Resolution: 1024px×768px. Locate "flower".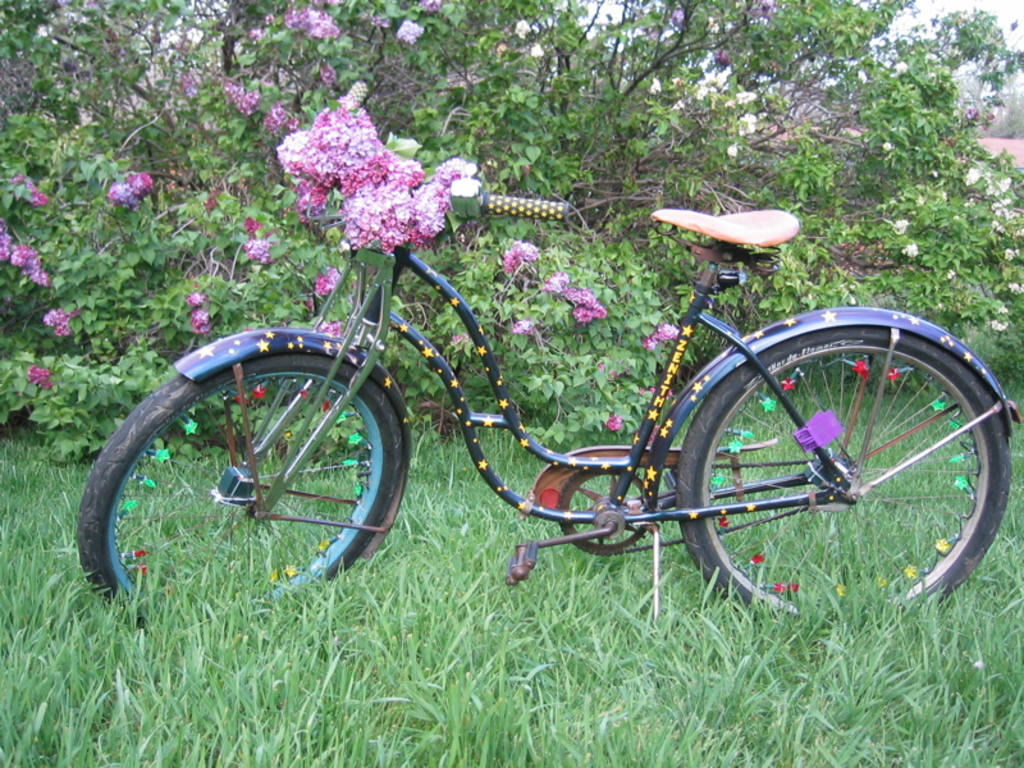
rect(251, 384, 262, 398).
